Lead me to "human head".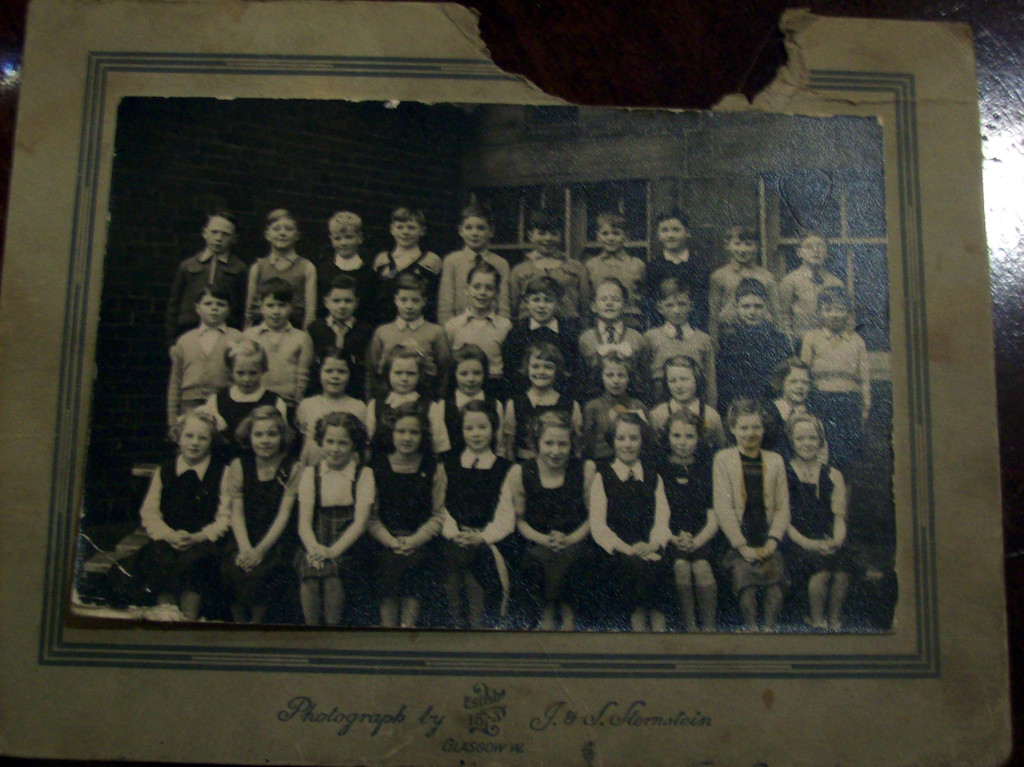
Lead to [x1=328, y1=212, x2=362, y2=259].
